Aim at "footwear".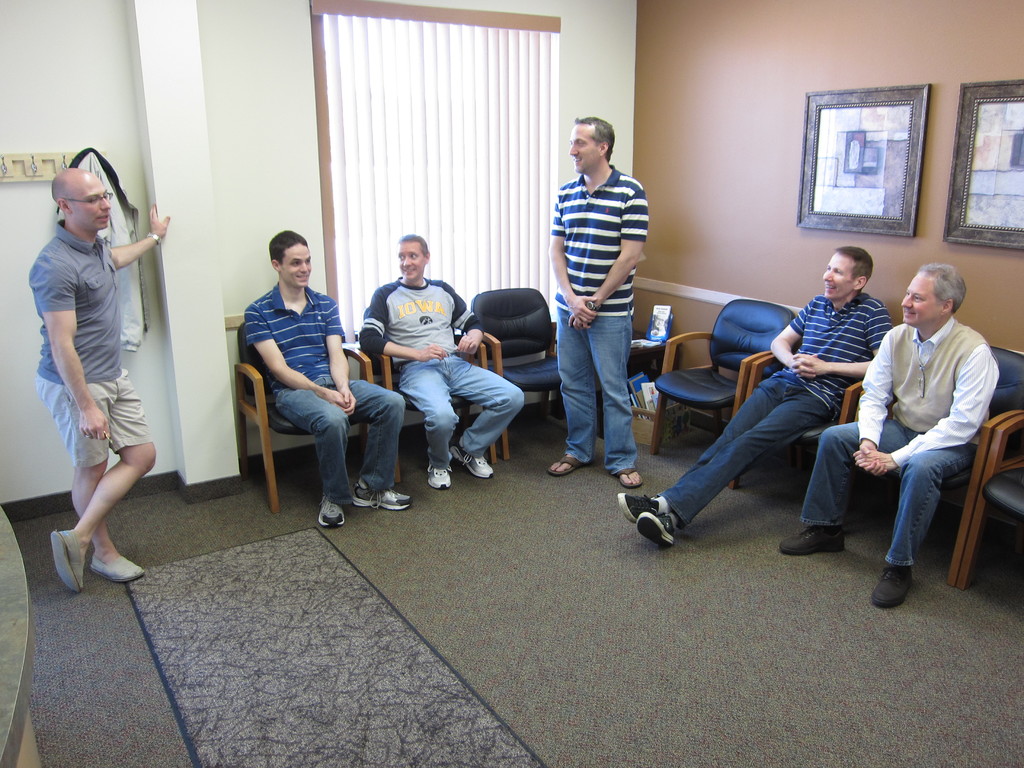
Aimed at select_region(870, 565, 913, 607).
